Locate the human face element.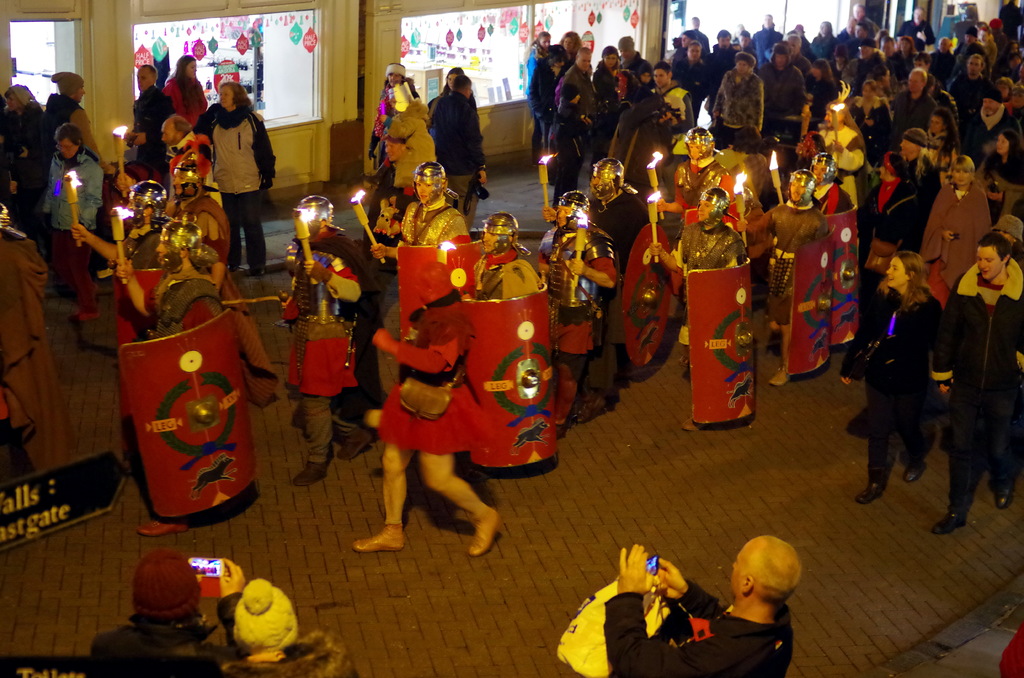
Element bbox: [x1=699, y1=199, x2=714, y2=222].
